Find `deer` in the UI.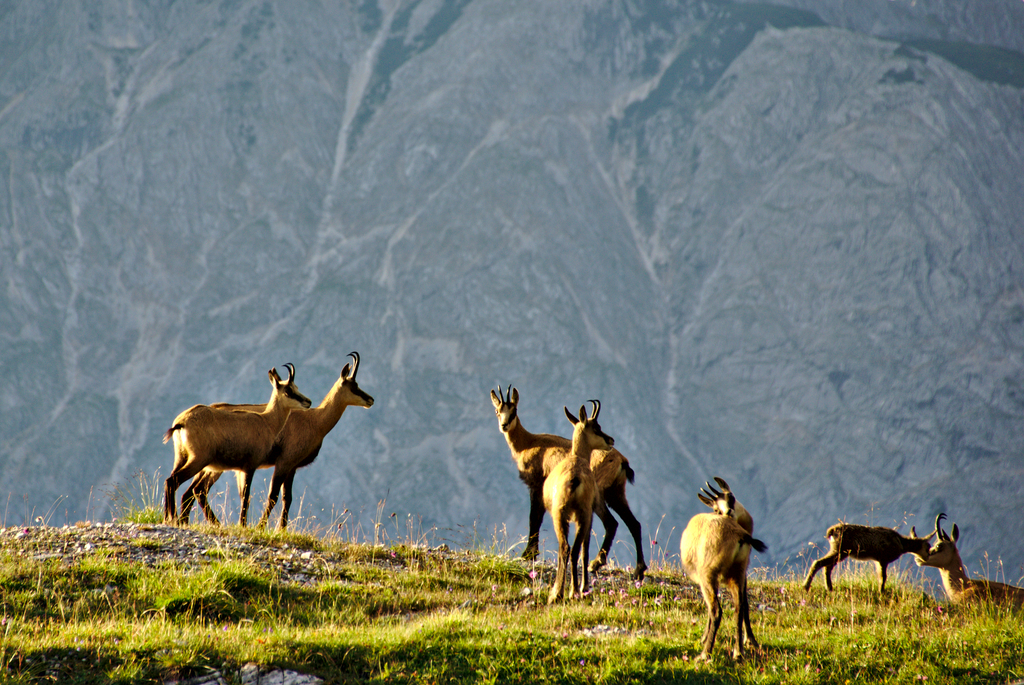
UI element at BBox(492, 382, 651, 577).
